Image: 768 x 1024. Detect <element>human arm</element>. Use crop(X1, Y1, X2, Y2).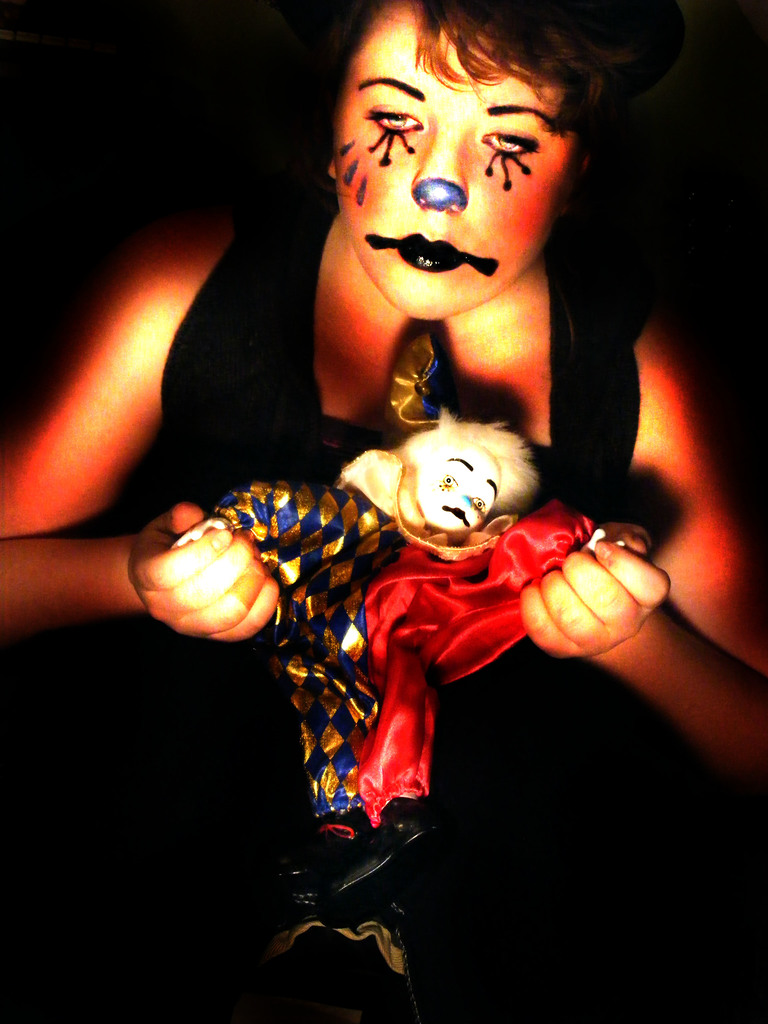
crop(492, 309, 767, 794).
